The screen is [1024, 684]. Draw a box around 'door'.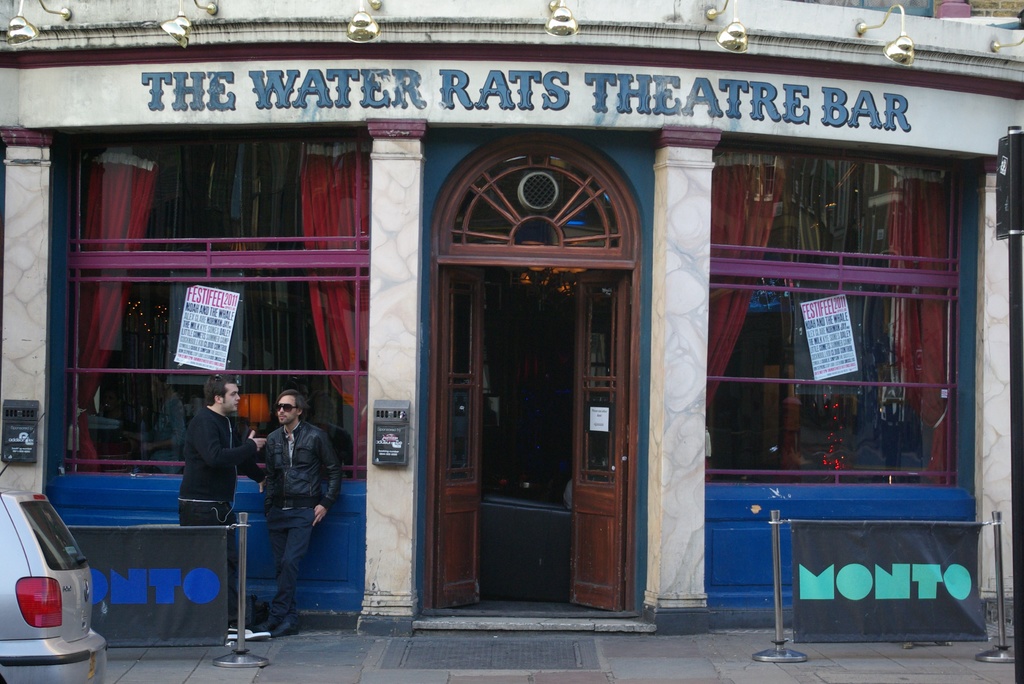
x1=411 y1=168 x2=666 y2=629.
